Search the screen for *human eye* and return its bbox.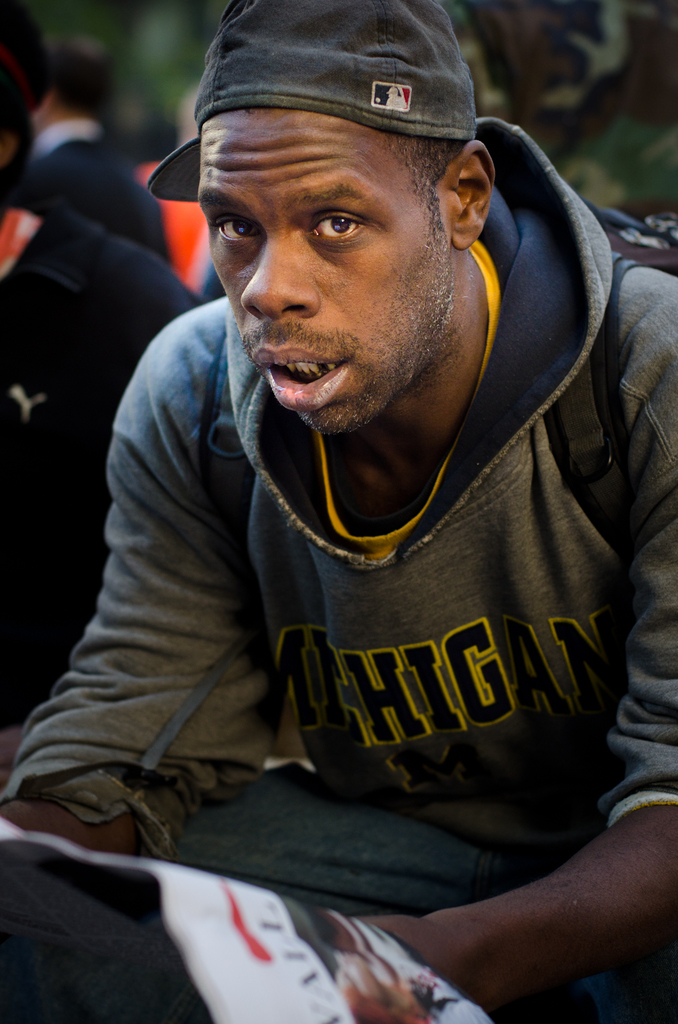
Found: x1=207 y1=207 x2=265 y2=244.
